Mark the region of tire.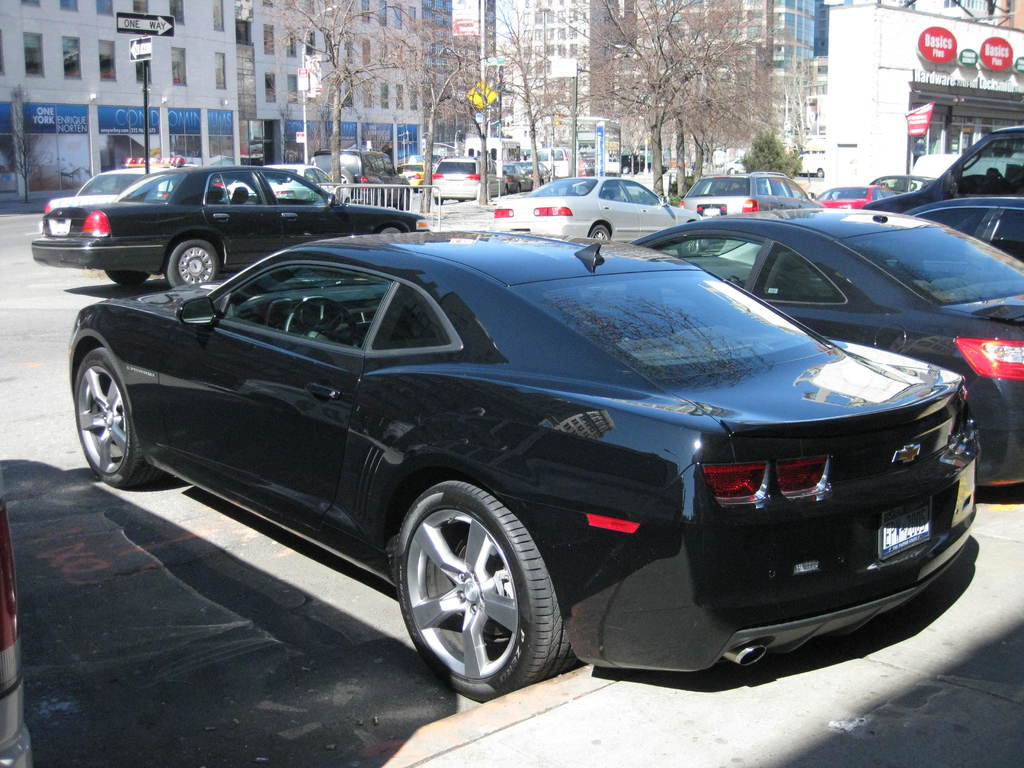
Region: box(399, 188, 417, 209).
